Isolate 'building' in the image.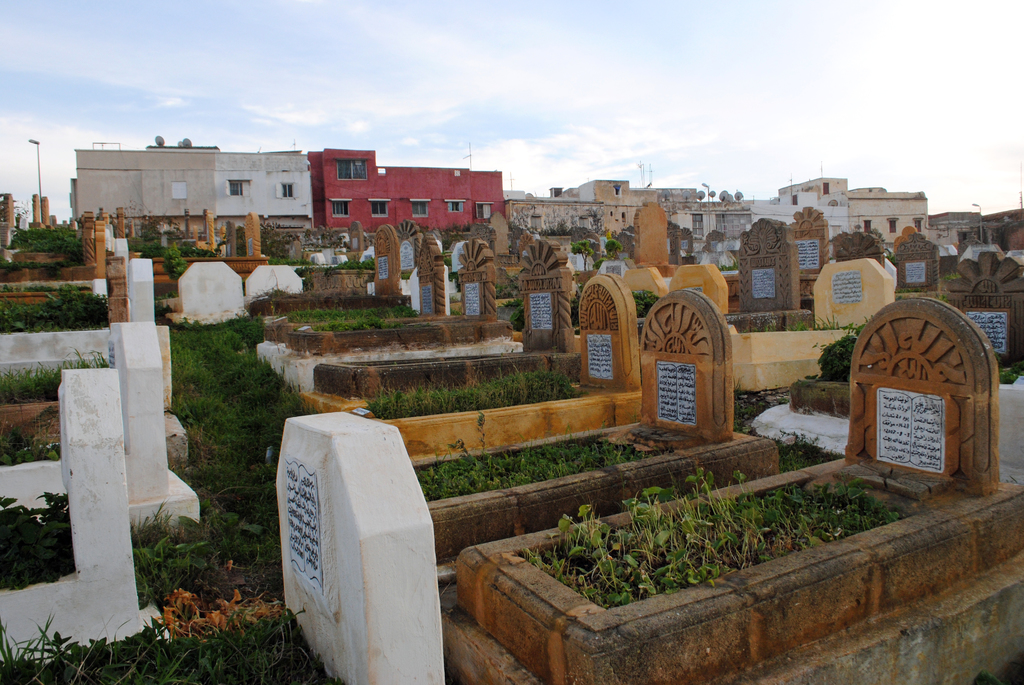
Isolated region: crop(778, 175, 928, 232).
